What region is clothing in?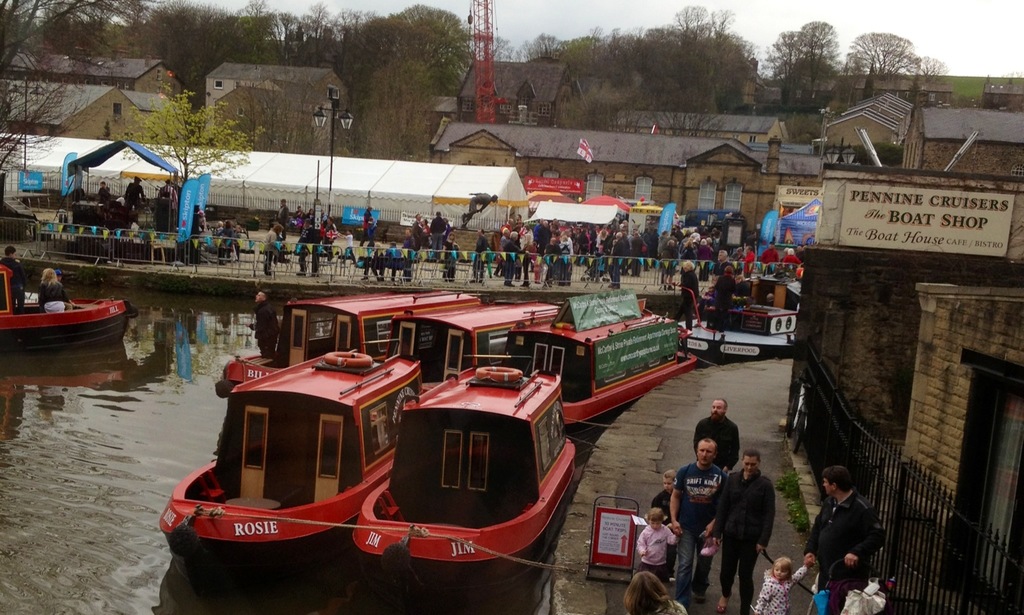
left=253, top=293, right=285, bottom=344.
